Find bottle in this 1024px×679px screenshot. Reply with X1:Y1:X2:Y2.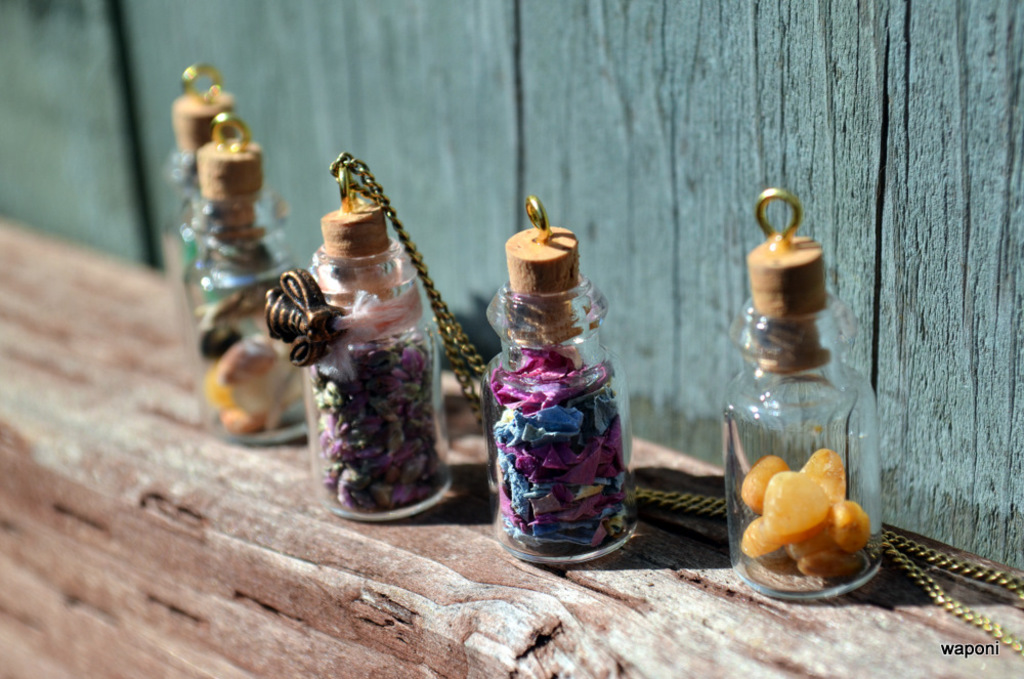
486:196:642:572.
